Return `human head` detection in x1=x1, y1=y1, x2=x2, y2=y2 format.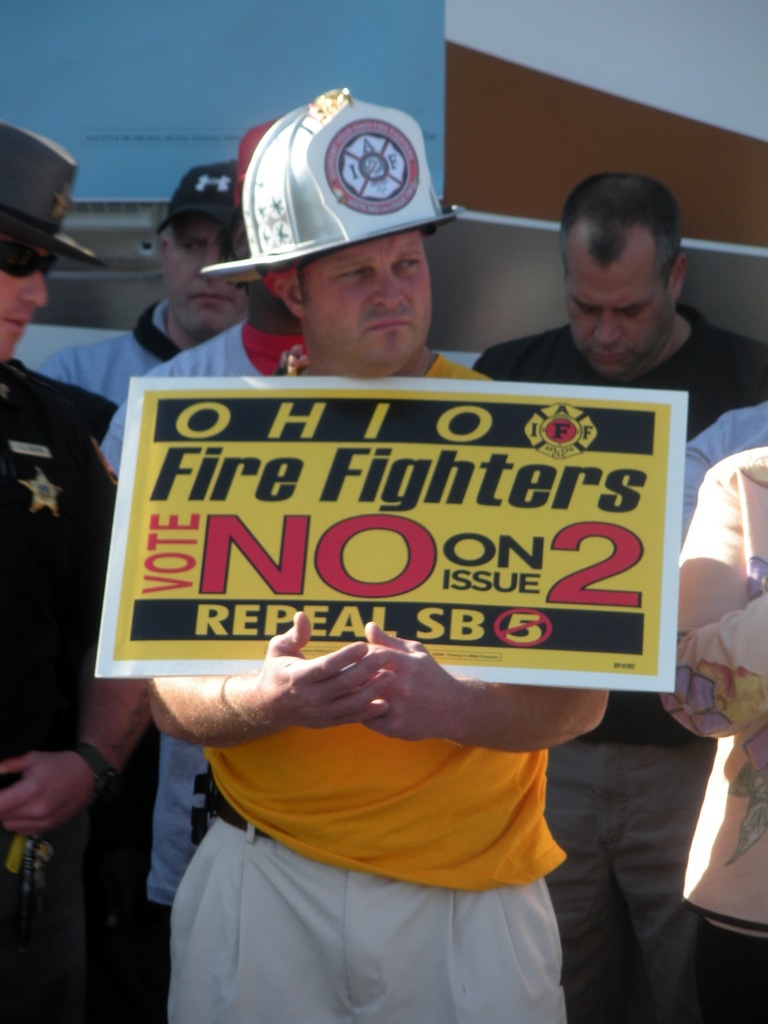
x1=149, y1=166, x2=266, y2=340.
